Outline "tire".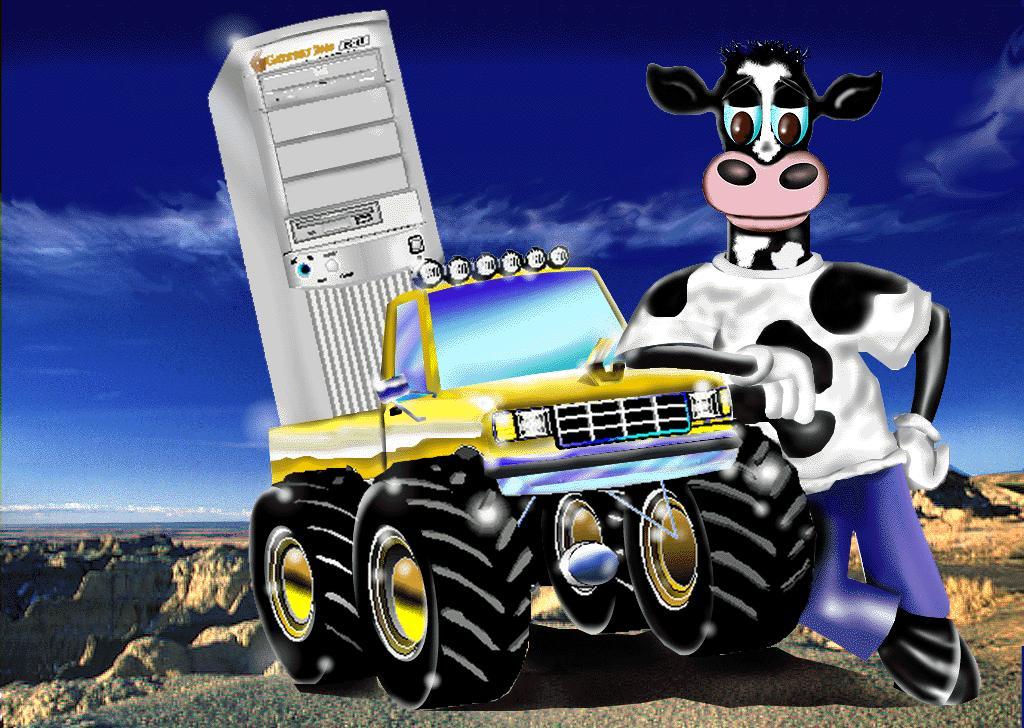
Outline: 624,424,815,662.
